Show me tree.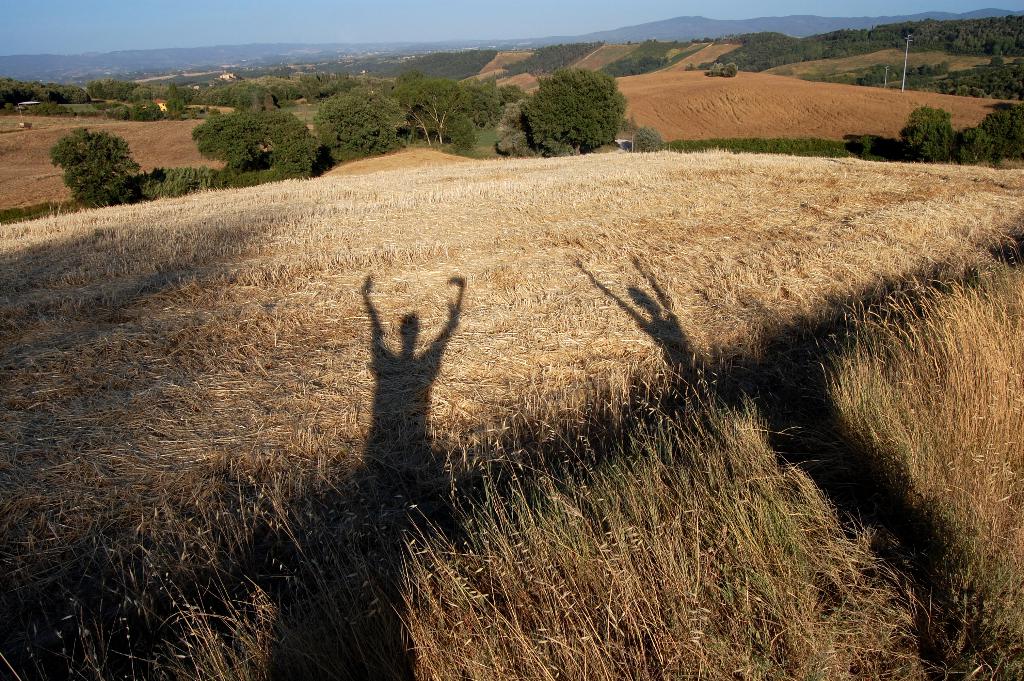
tree is here: {"left": 190, "top": 115, "right": 319, "bottom": 176}.
